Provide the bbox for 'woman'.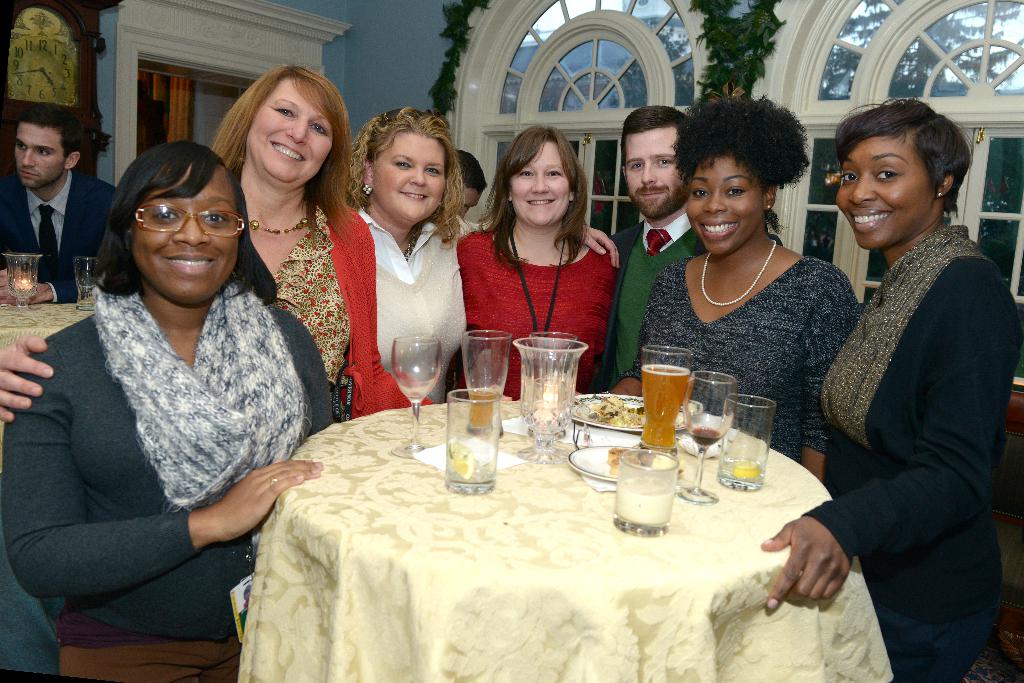
[459,124,623,396].
